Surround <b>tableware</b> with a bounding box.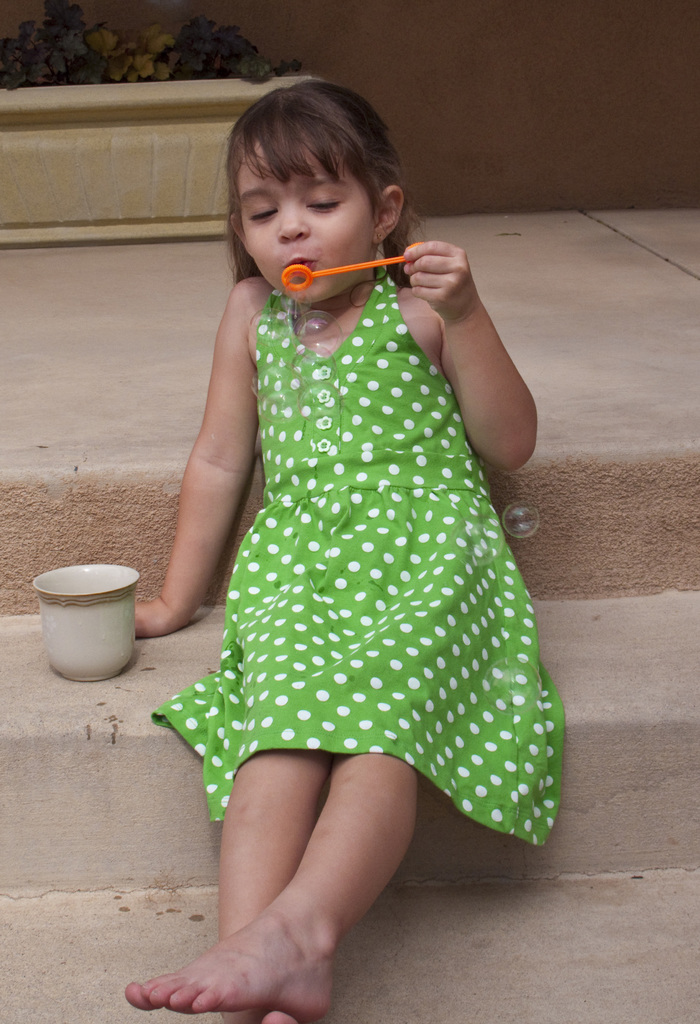
<region>22, 552, 143, 685</region>.
